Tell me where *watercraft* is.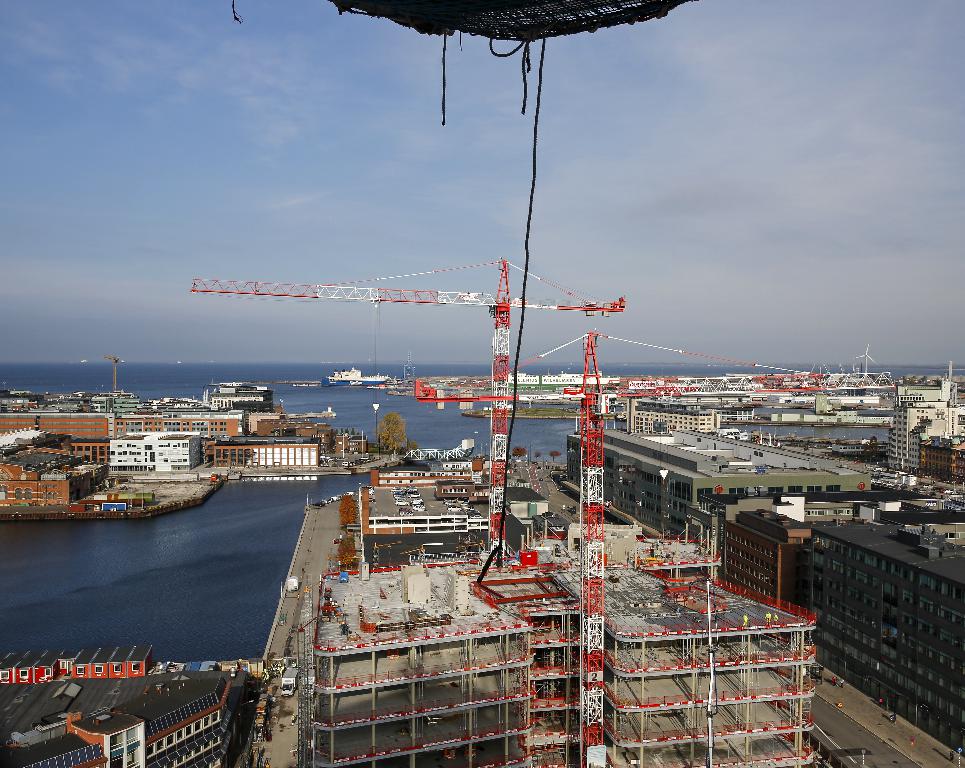
*watercraft* is at 322:368:391:386.
